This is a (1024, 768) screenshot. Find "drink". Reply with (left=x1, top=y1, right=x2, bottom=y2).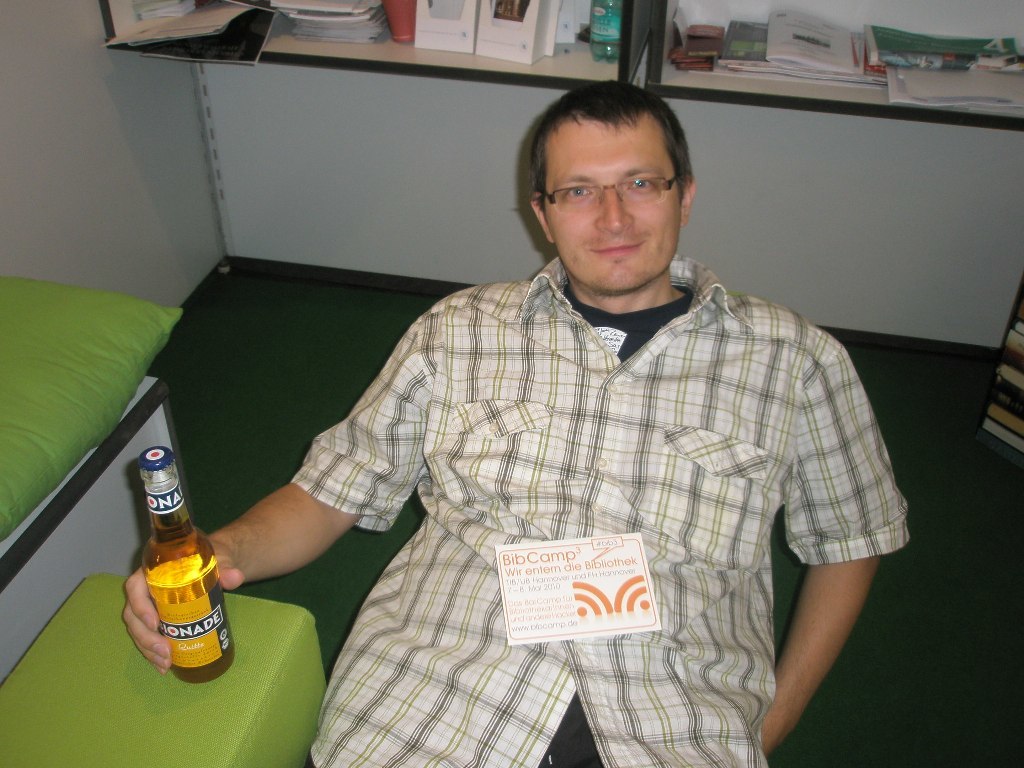
(left=123, top=441, right=213, bottom=685).
